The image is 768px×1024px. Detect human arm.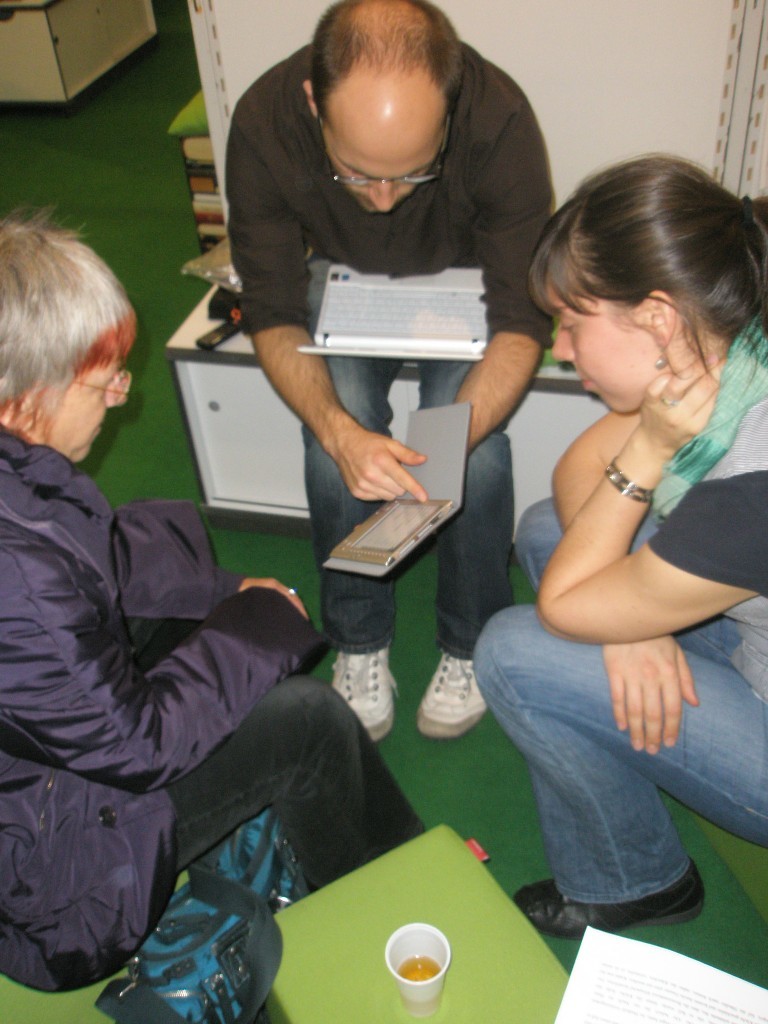
Detection: <region>547, 405, 700, 760</region>.
